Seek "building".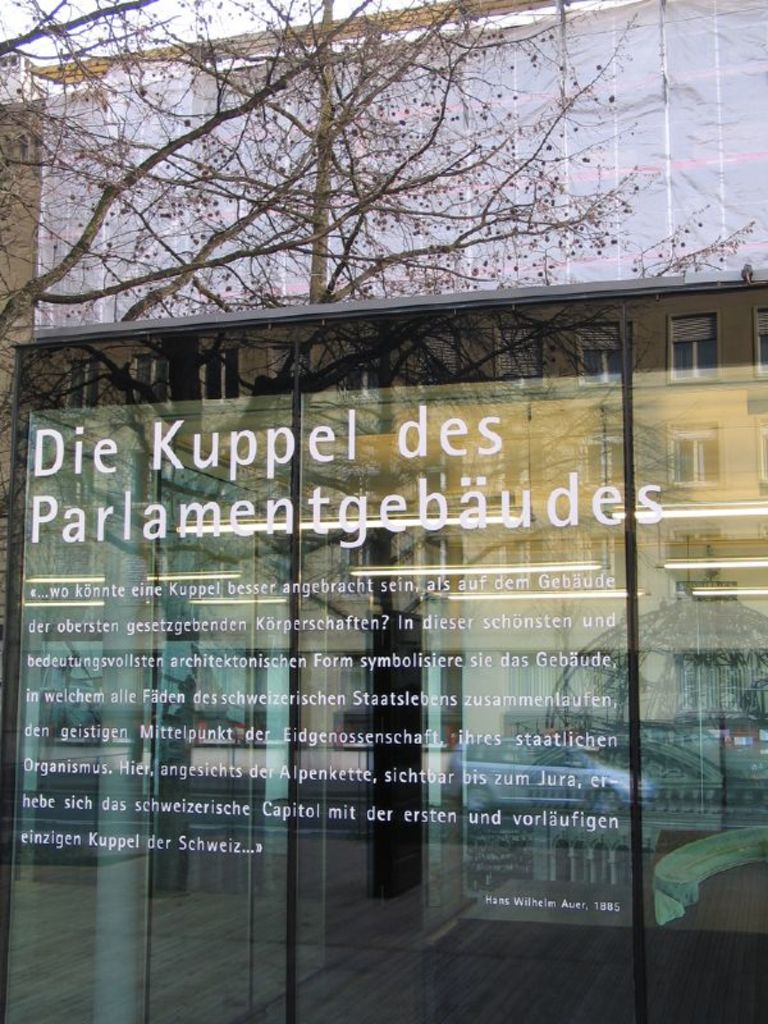
[left=0, top=0, right=767, bottom=1023].
